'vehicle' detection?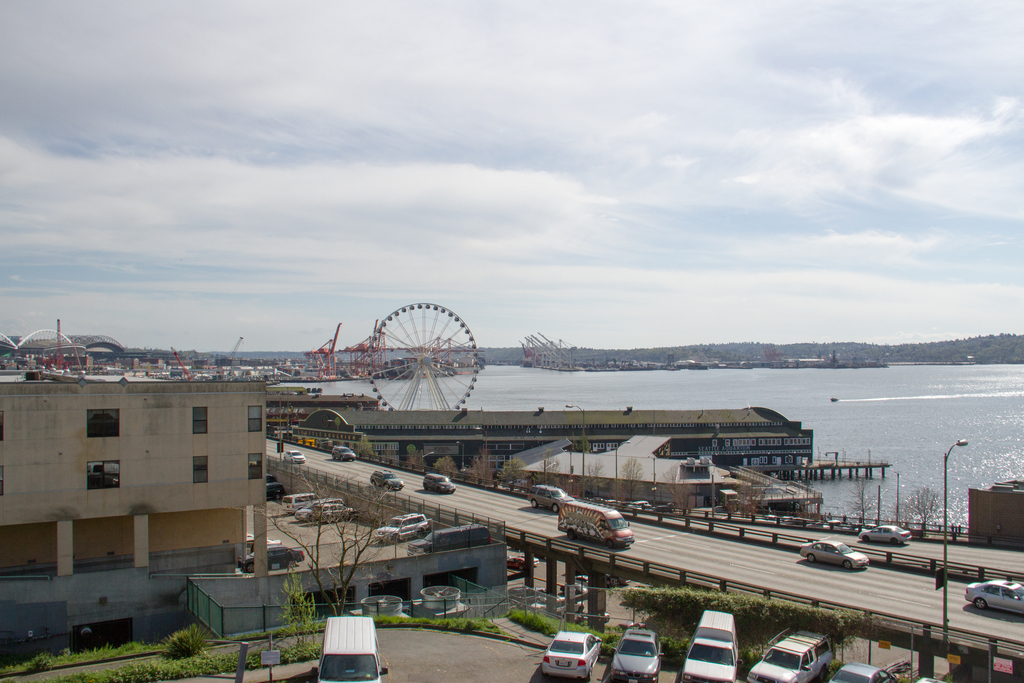
(left=419, top=471, right=458, bottom=495)
